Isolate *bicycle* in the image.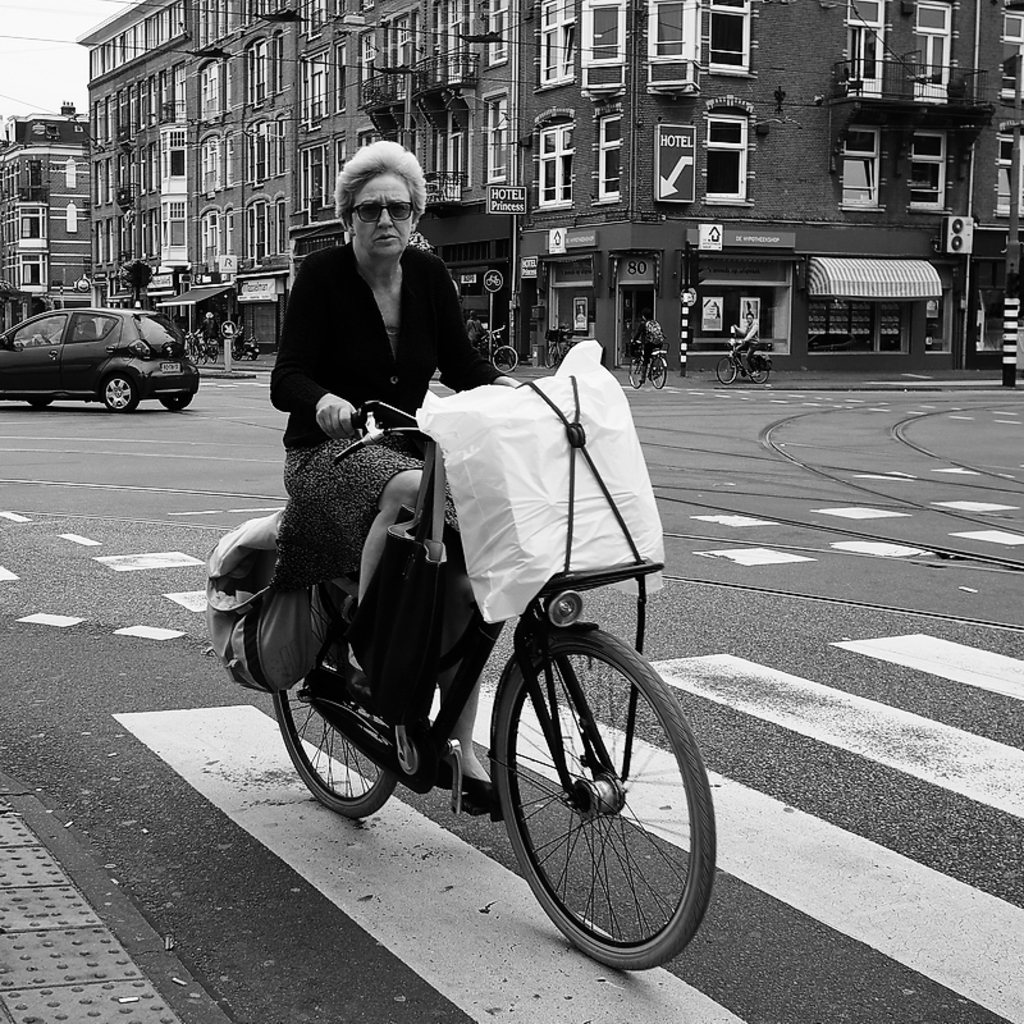
Isolated region: (left=188, top=335, right=206, bottom=362).
